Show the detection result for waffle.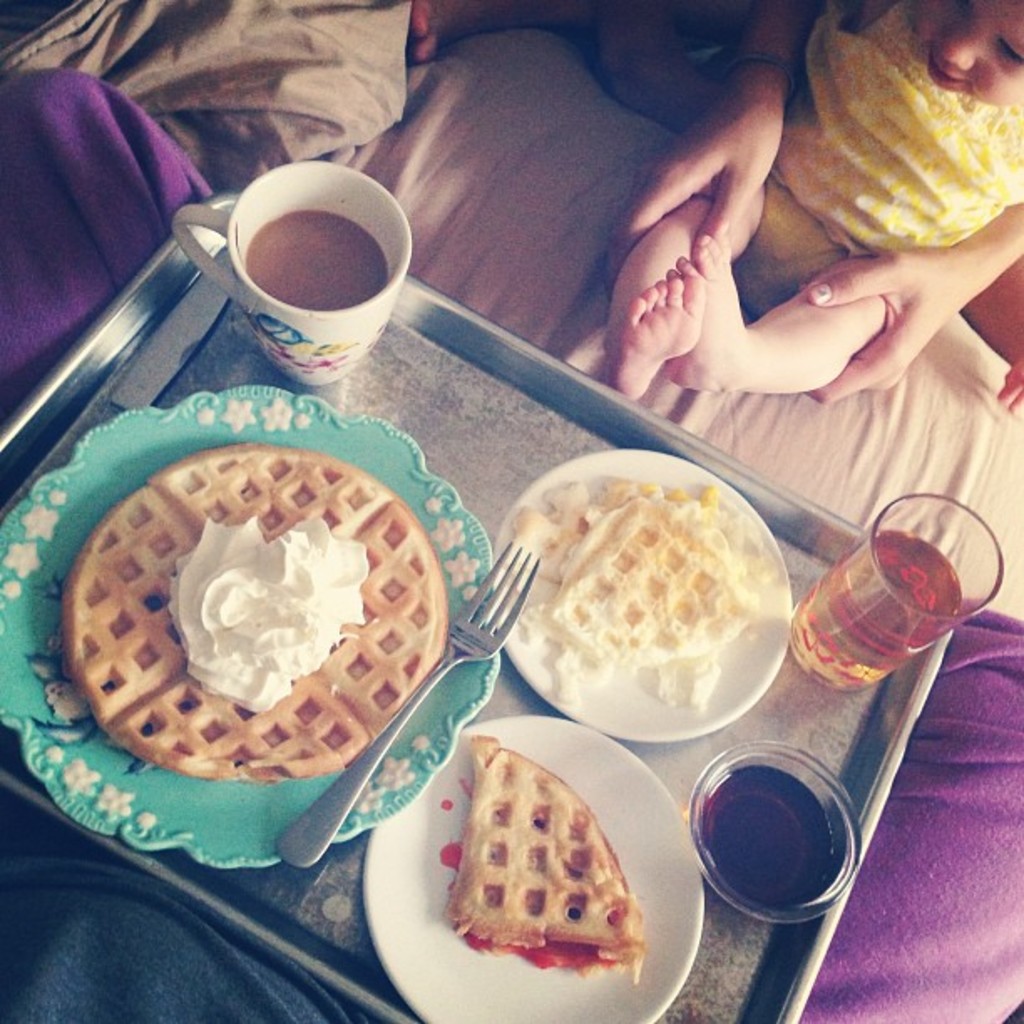
bbox(64, 450, 447, 783).
